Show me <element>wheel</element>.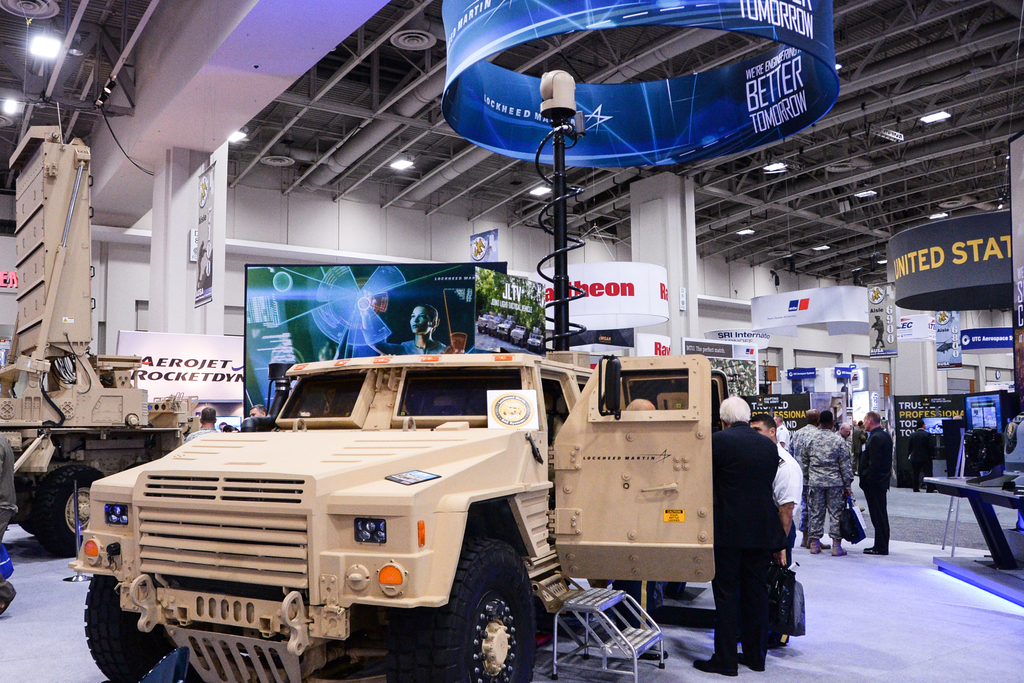
<element>wheel</element> is here: detection(16, 456, 65, 533).
